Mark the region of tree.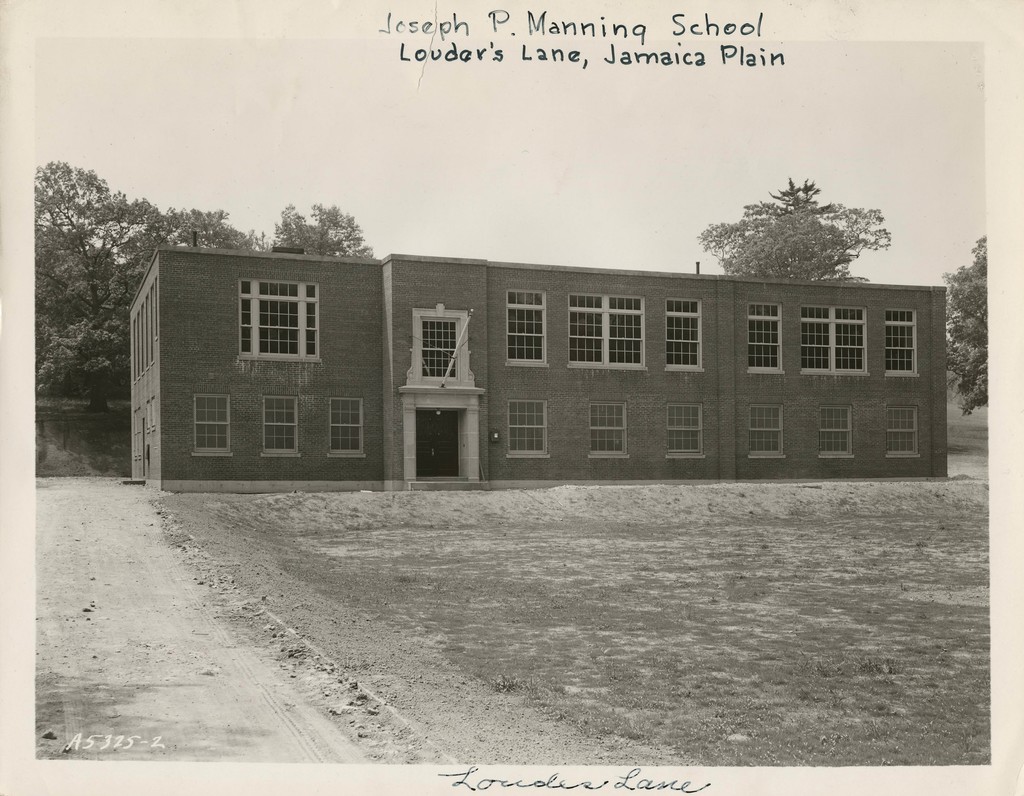
Region: pyautogui.locateOnScreen(158, 199, 272, 254).
